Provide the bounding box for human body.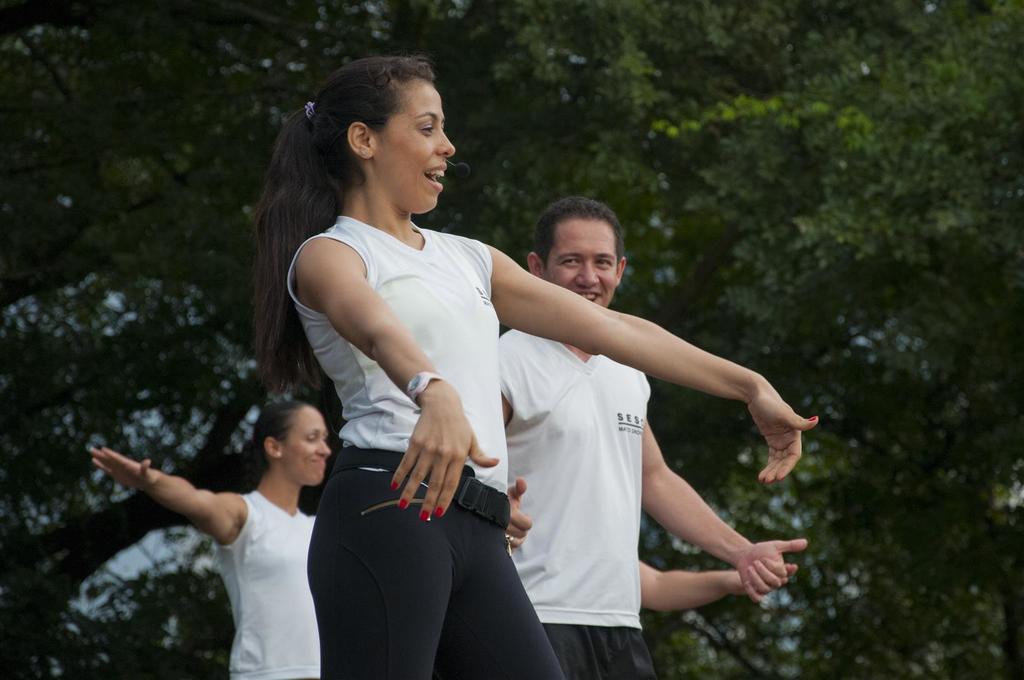
<box>109,386,364,668</box>.
